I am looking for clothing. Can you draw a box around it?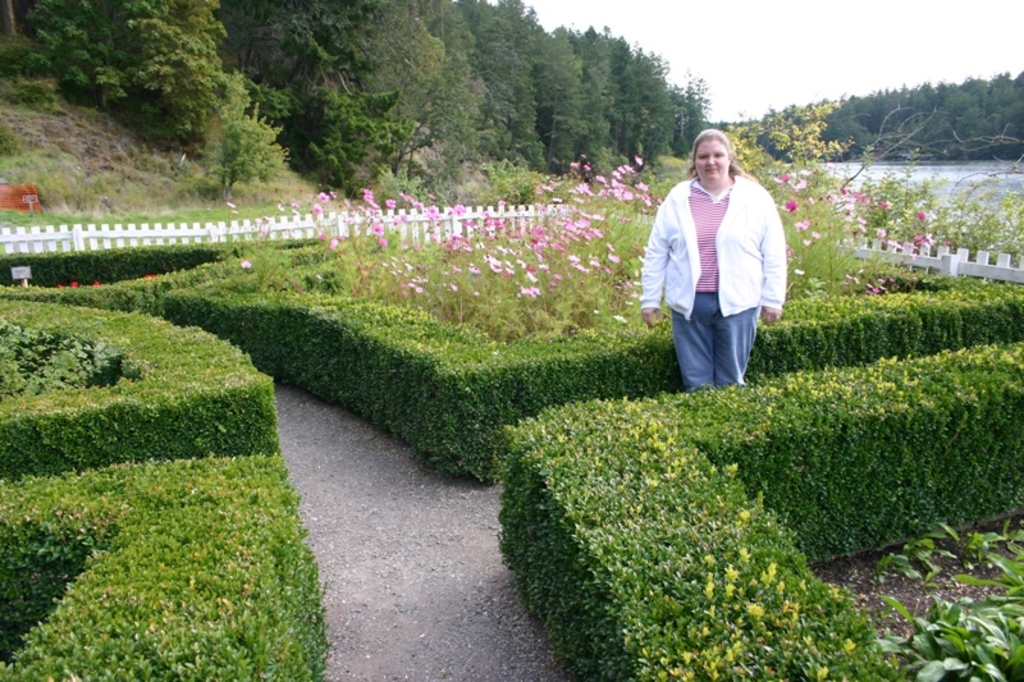
Sure, the bounding box is [639,165,787,390].
